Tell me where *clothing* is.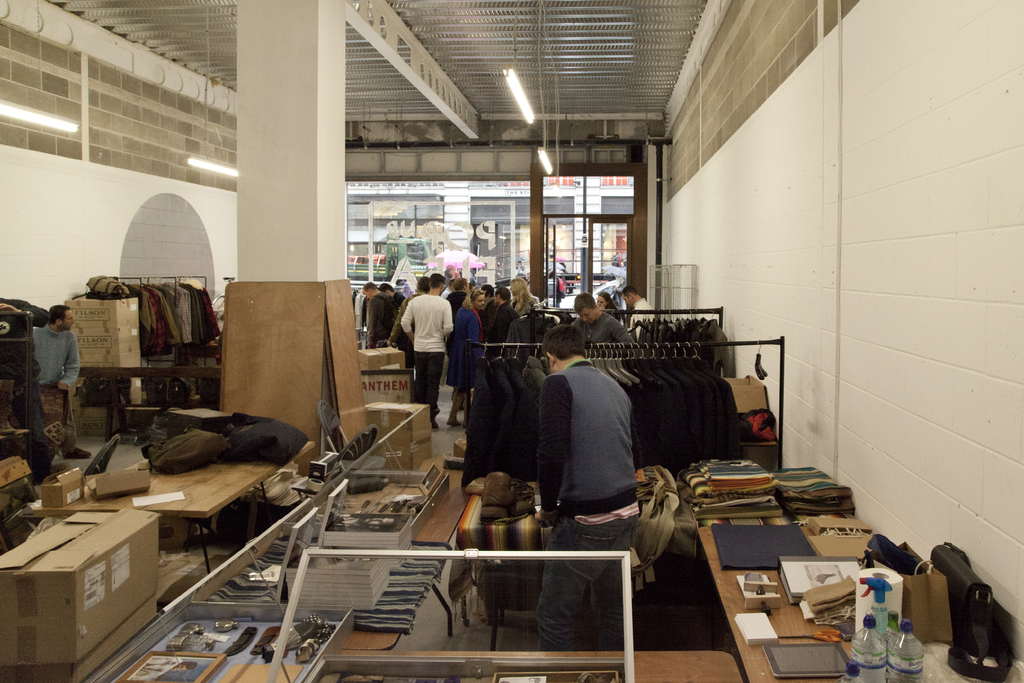
*clothing* is at <region>26, 322, 97, 386</region>.
